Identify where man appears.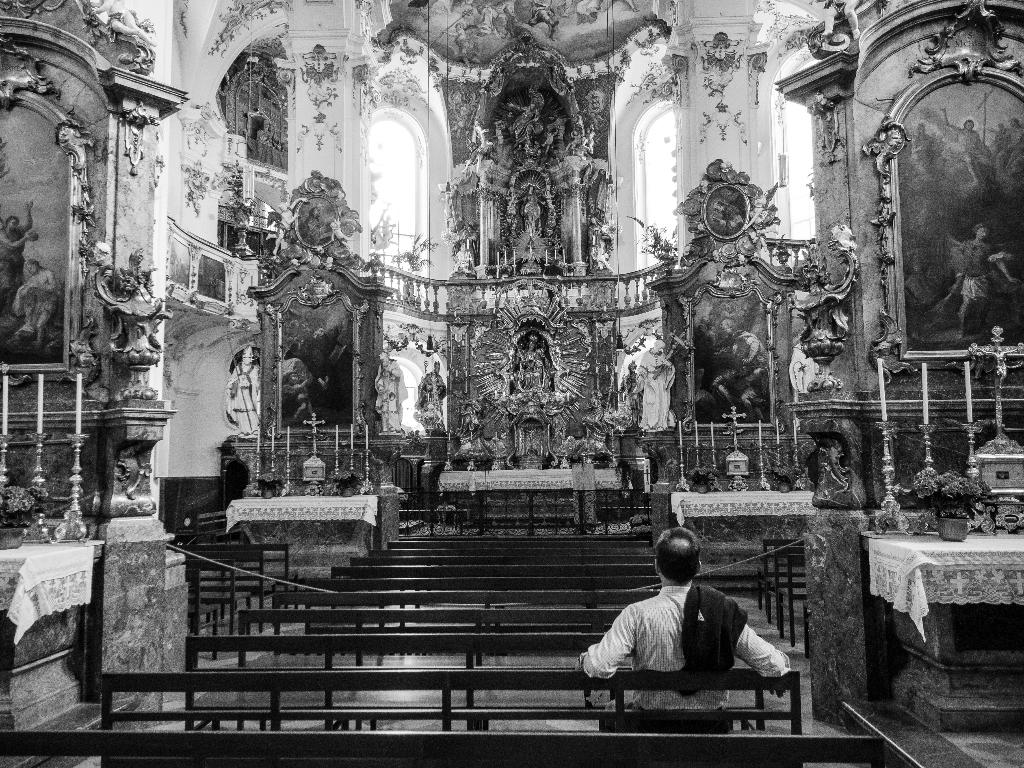
Appears at x1=575, y1=534, x2=796, y2=729.
